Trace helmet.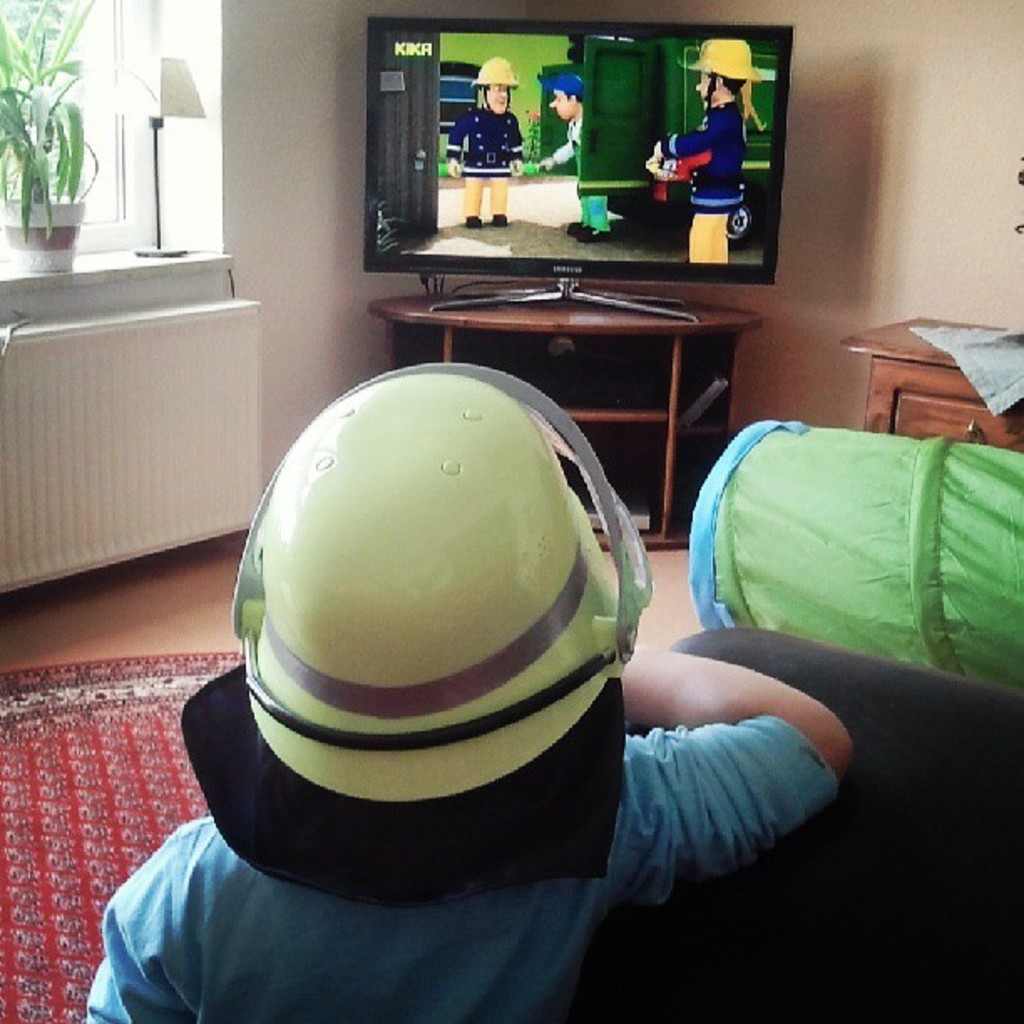
Traced to (left=236, top=360, right=646, bottom=810).
